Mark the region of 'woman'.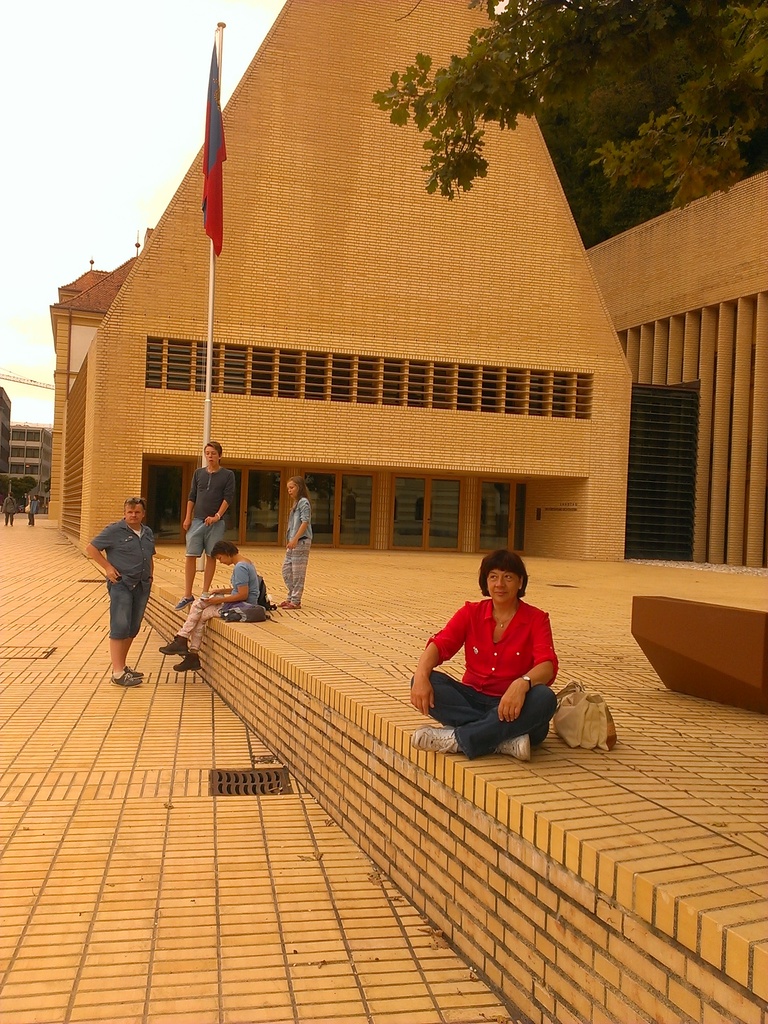
Region: (406,544,559,767).
